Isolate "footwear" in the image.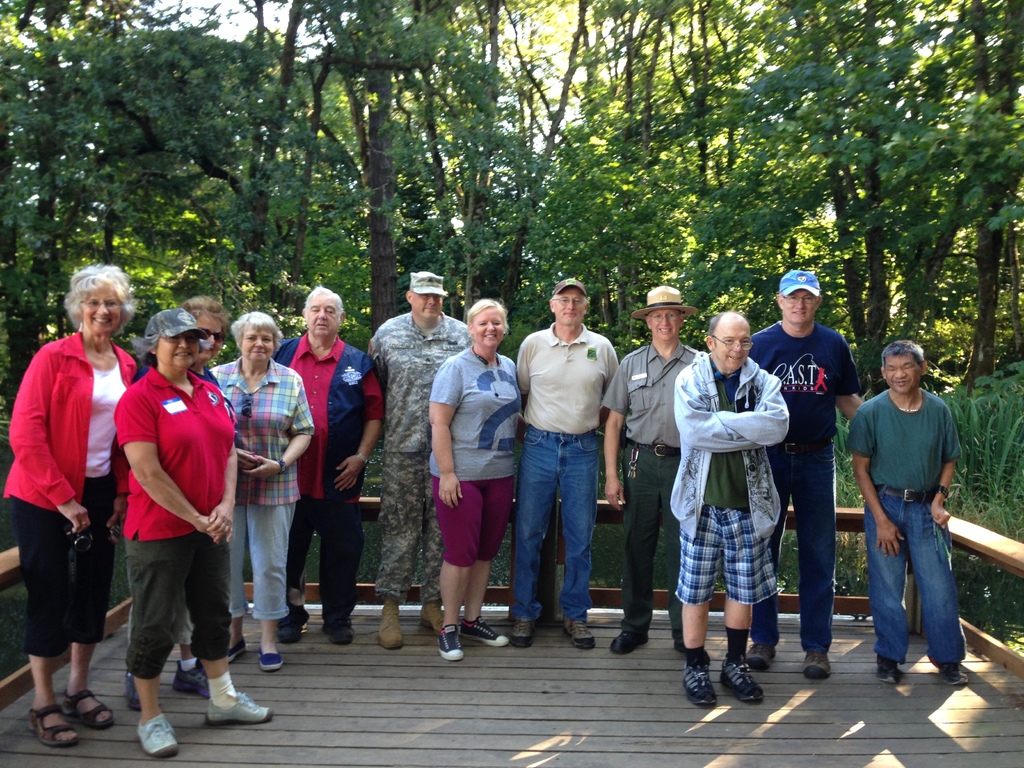
Isolated region: (left=459, top=616, right=506, bottom=647).
